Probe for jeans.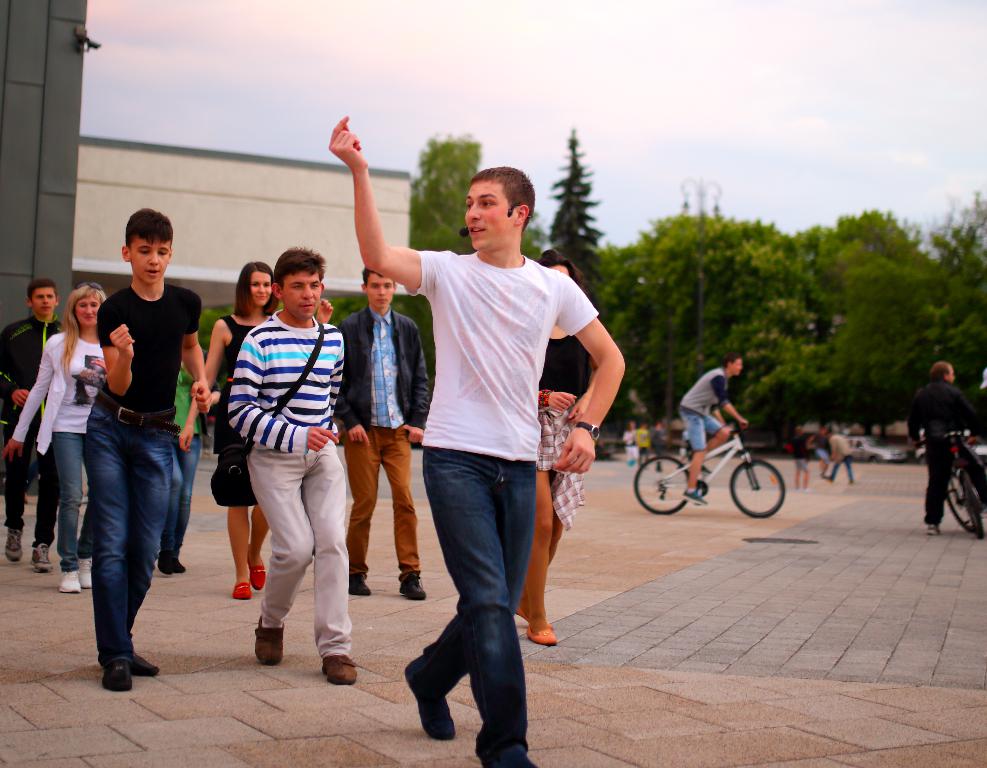
Probe result: pyautogui.locateOnScreen(49, 432, 93, 579).
